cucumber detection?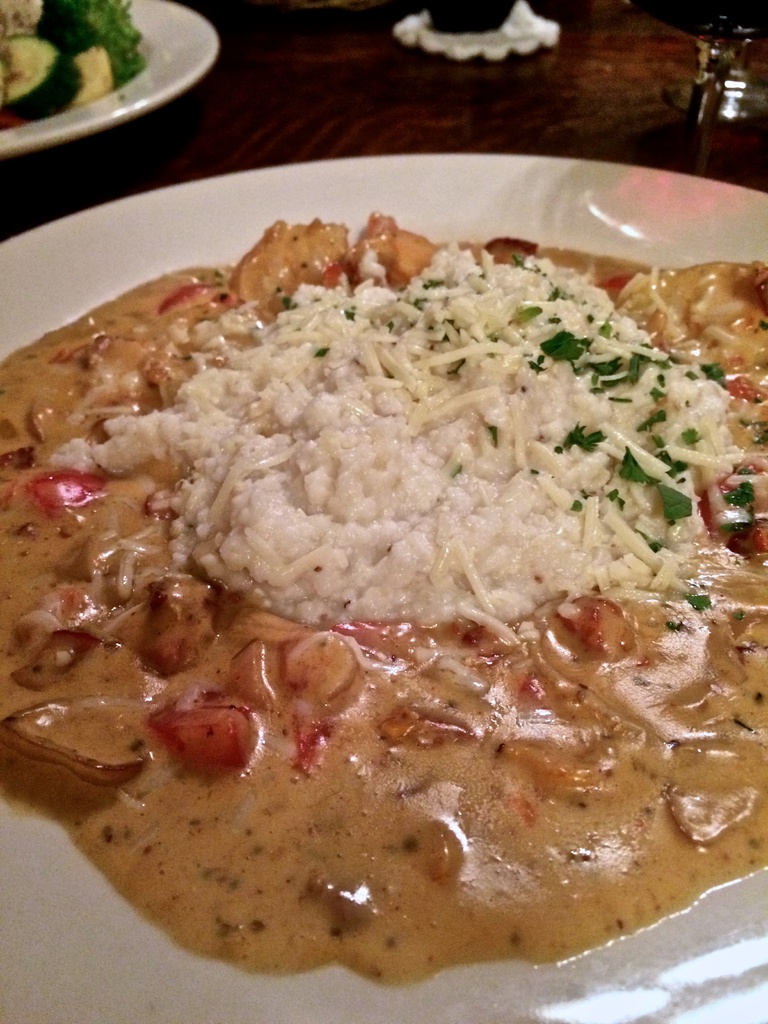
[0,32,83,123]
